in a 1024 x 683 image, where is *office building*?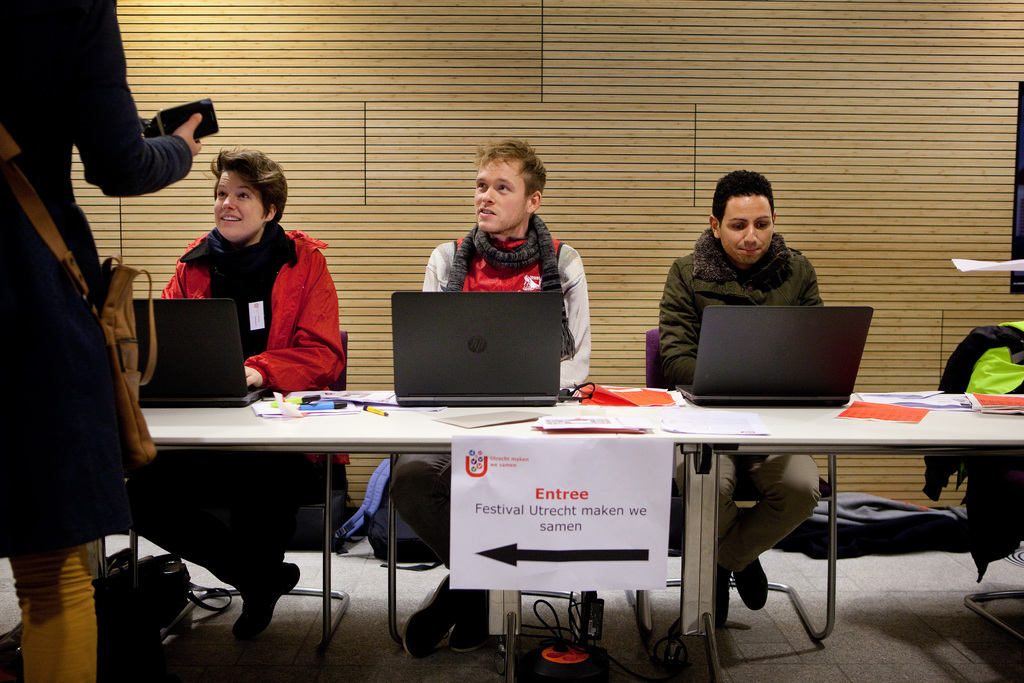
(left=6, top=0, right=1022, bottom=682).
